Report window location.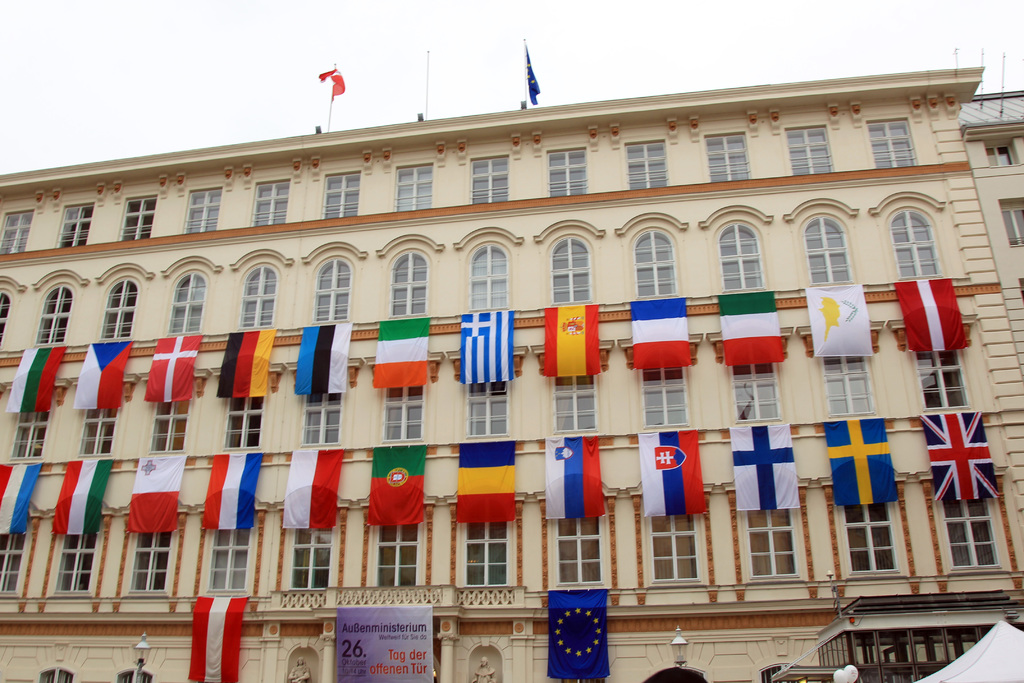
Report: <region>122, 192, 159, 247</region>.
